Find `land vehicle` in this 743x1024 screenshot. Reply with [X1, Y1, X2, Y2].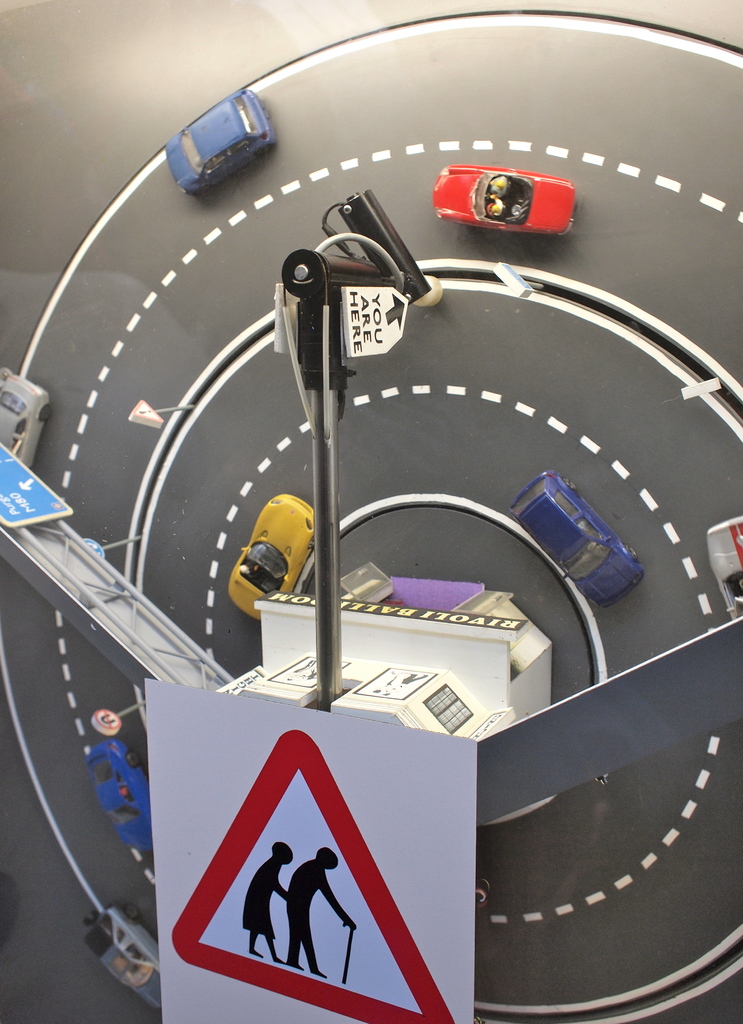
[507, 466, 646, 609].
